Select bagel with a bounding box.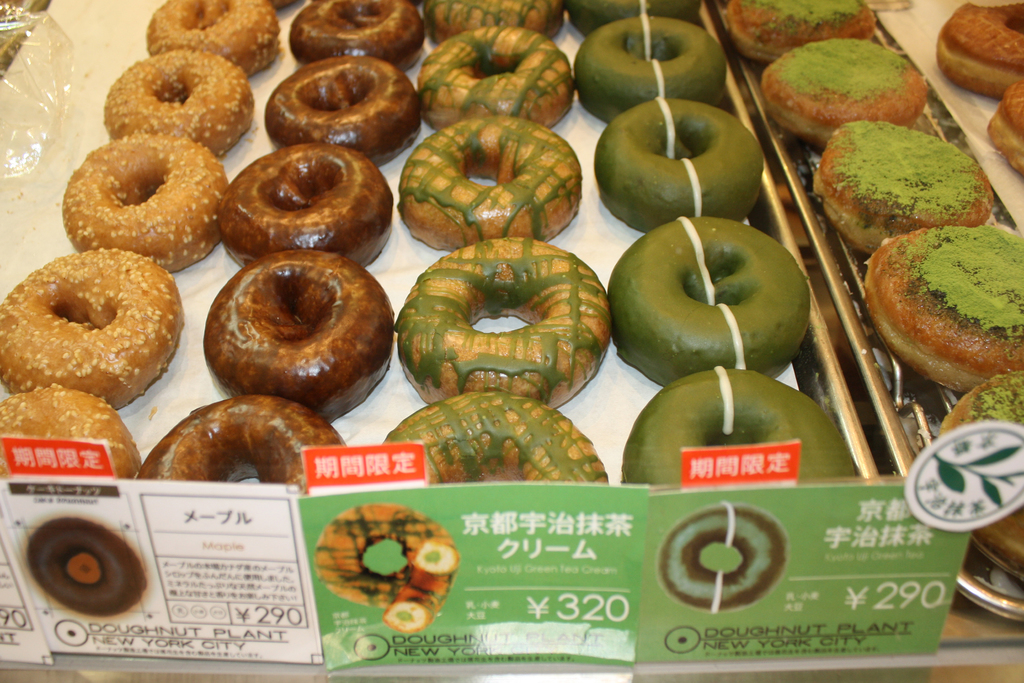
[0, 245, 184, 411].
